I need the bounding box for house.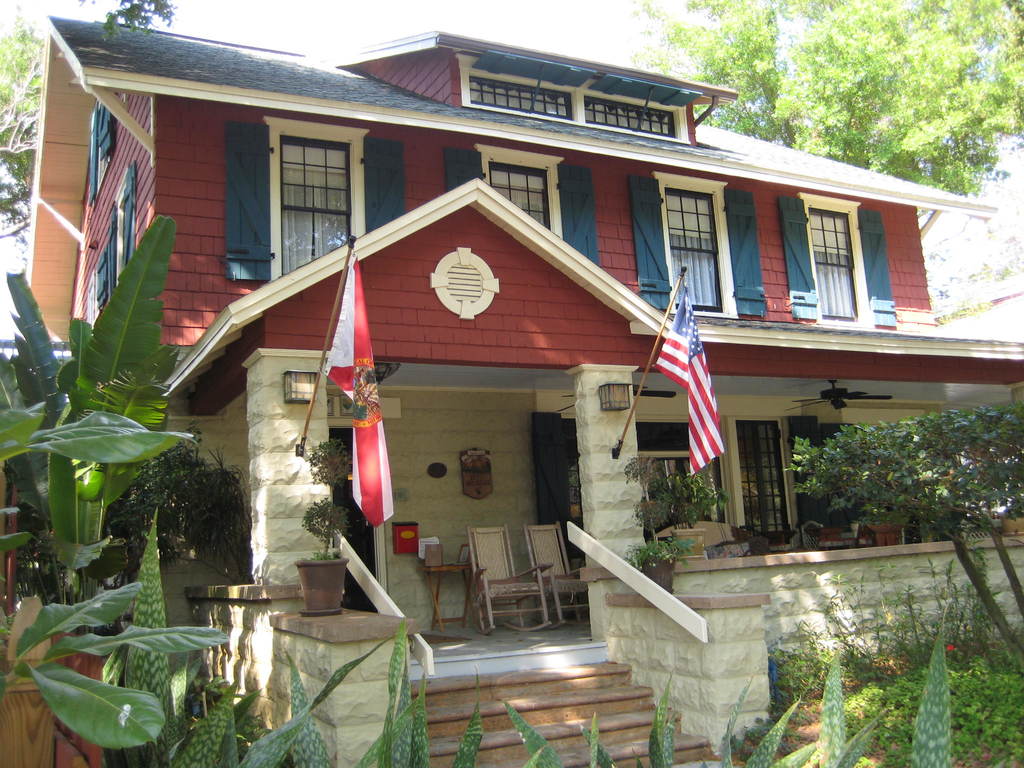
Here it is: (x1=76, y1=23, x2=851, y2=413).
